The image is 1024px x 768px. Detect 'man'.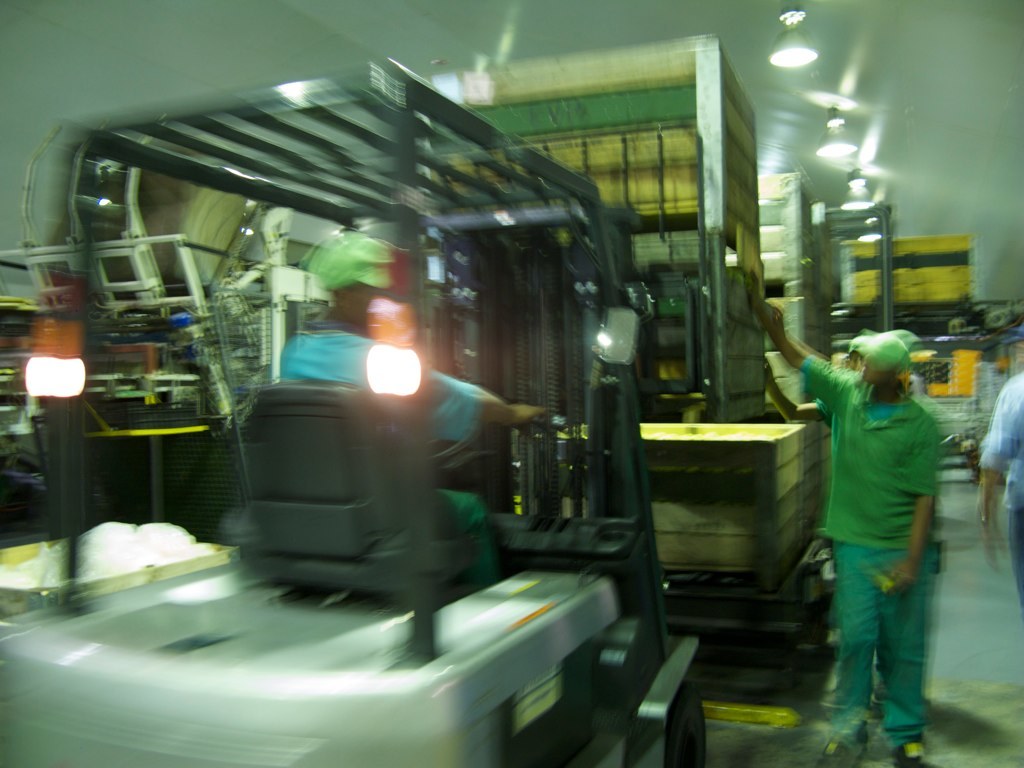
Detection: region(981, 365, 1023, 613).
